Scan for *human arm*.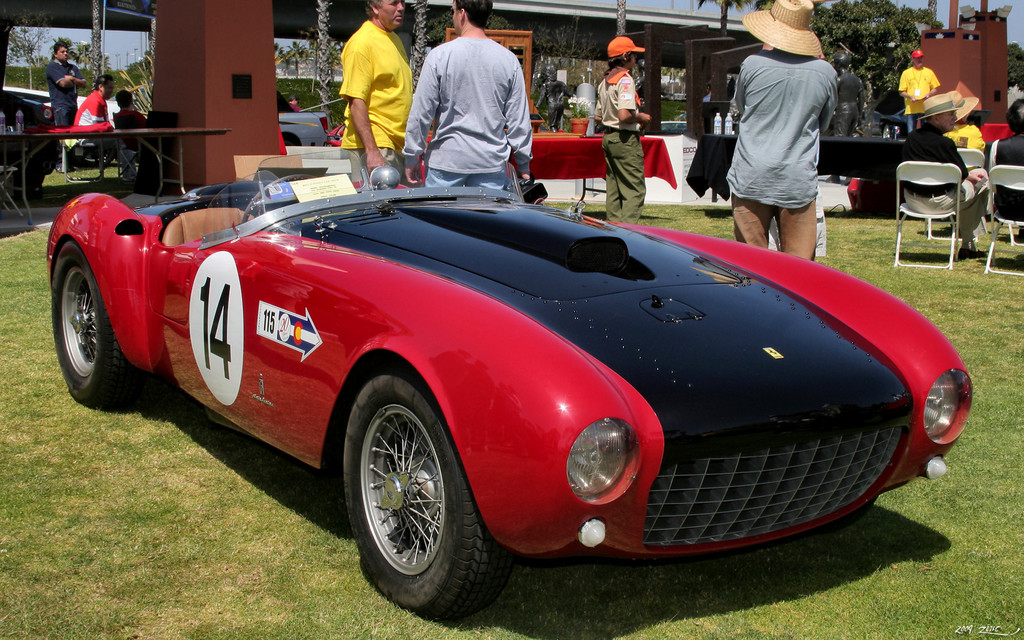
Scan result: l=59, t=63, r=88, b=88.
